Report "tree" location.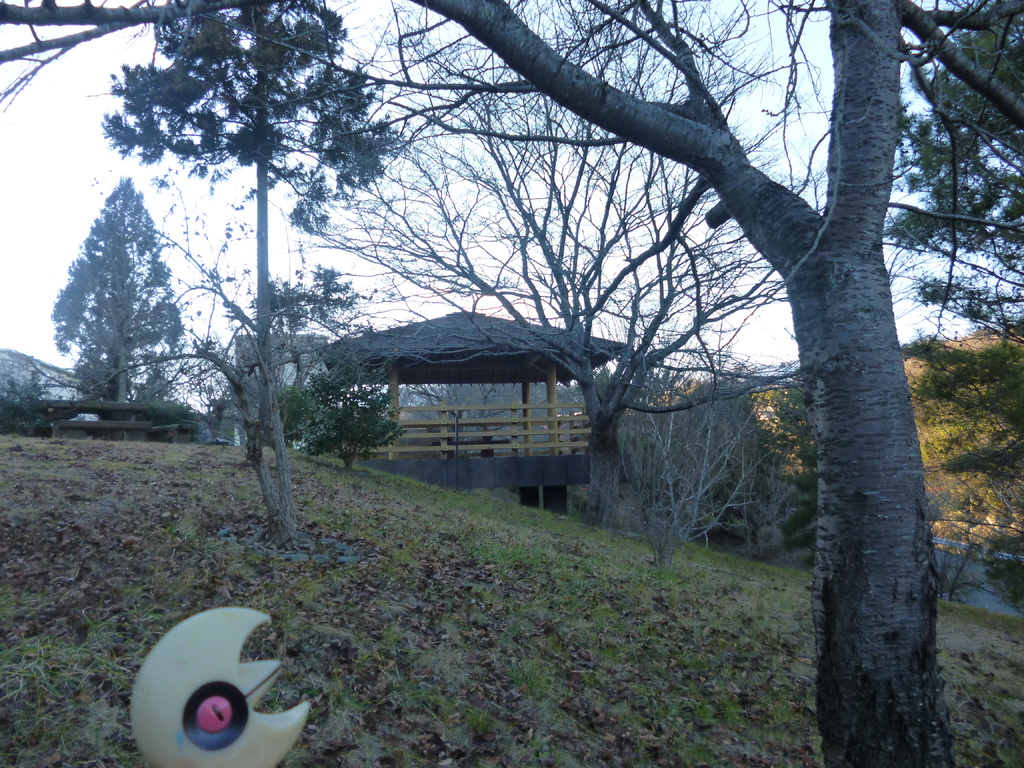
Report: [51,165,183,441].
